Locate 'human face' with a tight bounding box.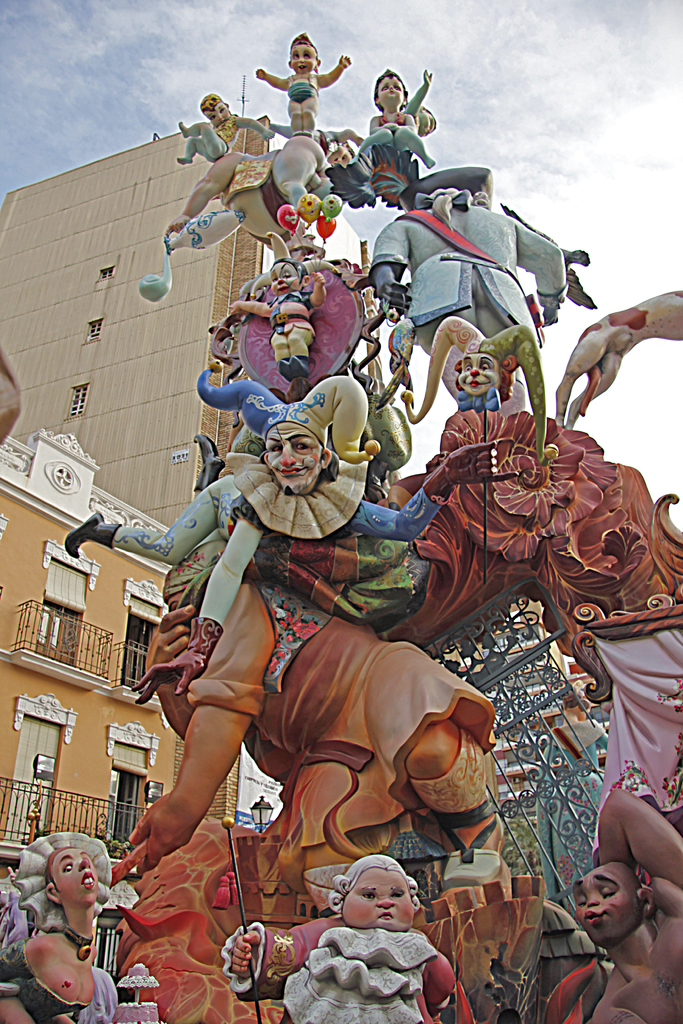
(49,846,102,911).
